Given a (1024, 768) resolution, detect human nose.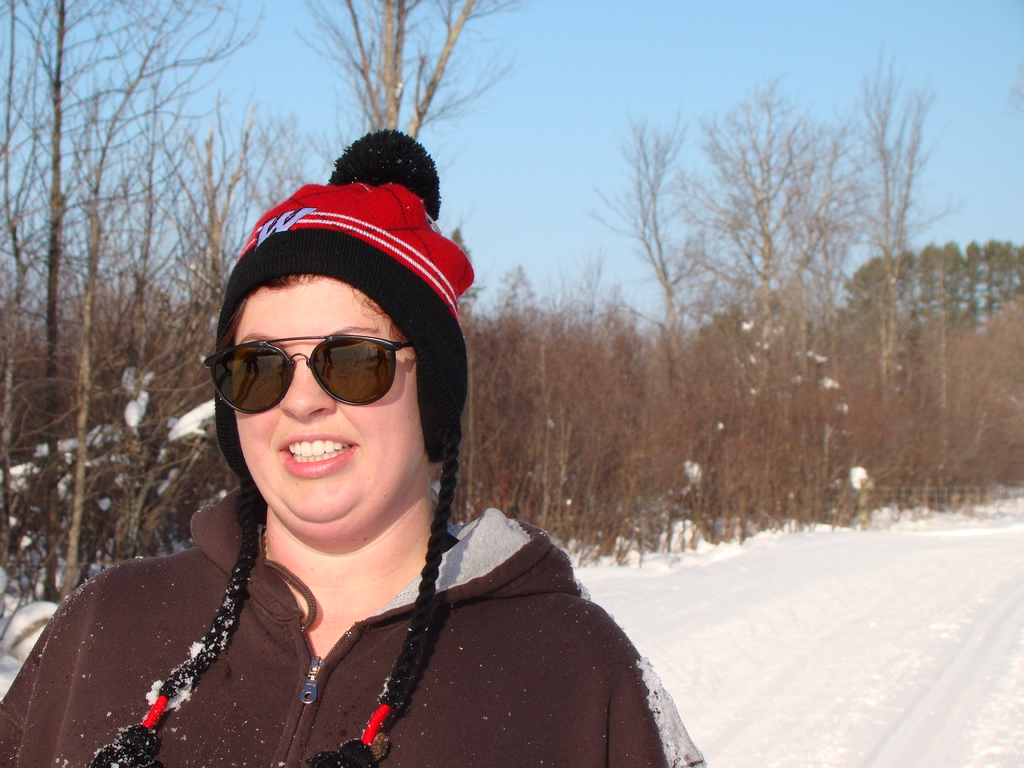
(x1=280, y1=358, x2=333, y2=419).
